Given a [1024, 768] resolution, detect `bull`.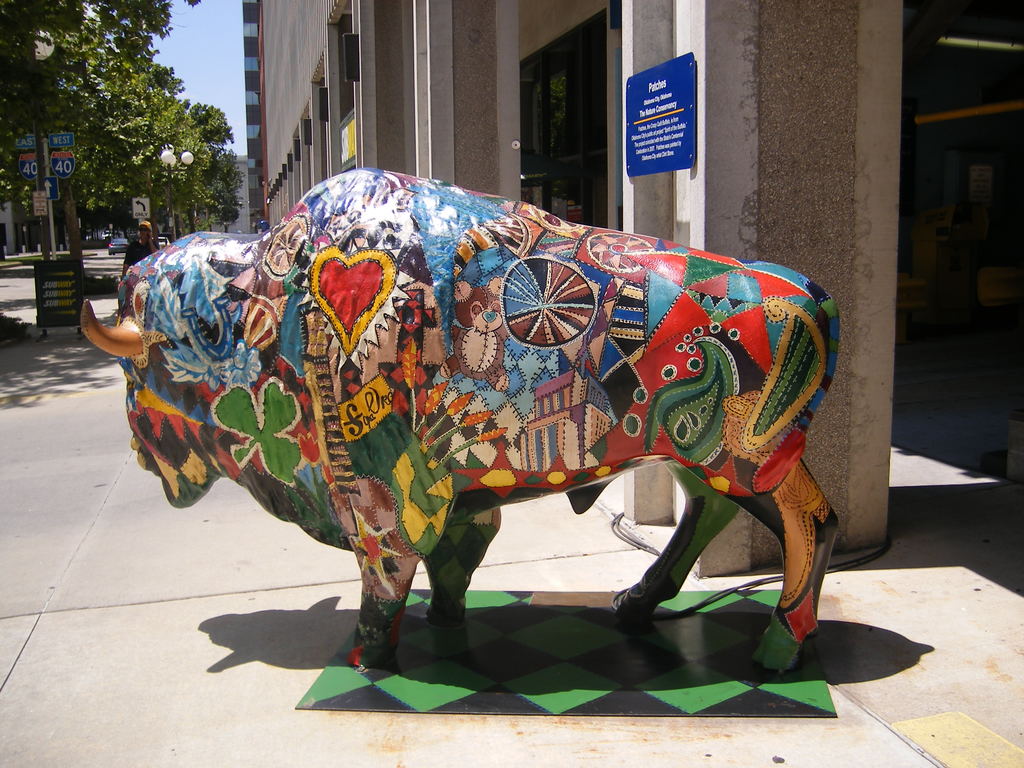
(80,161,845,677).
